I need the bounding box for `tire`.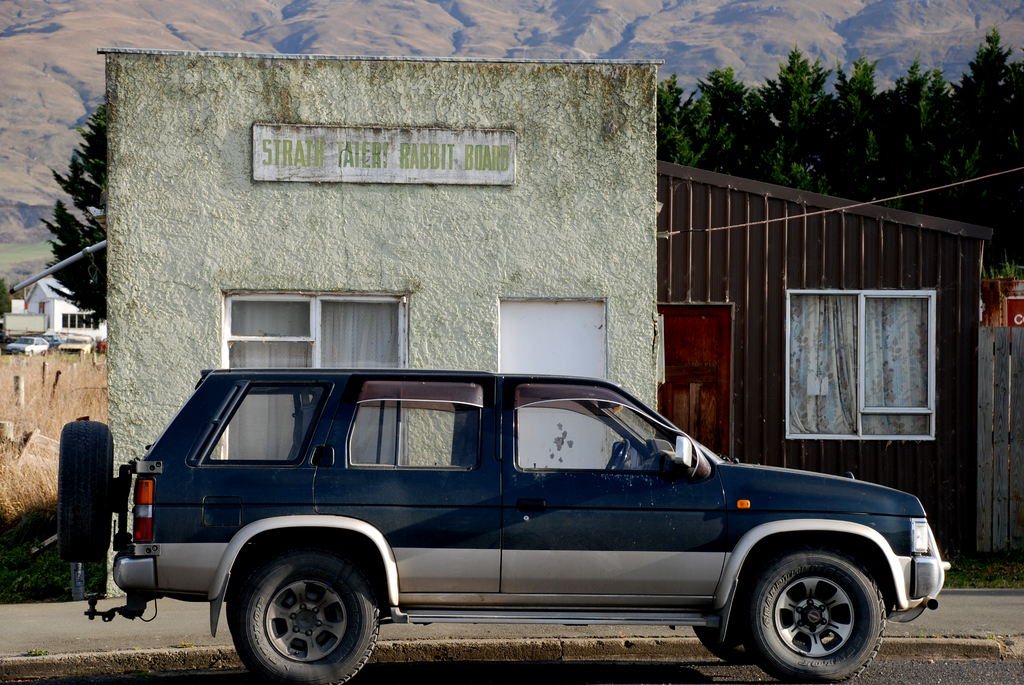
Here it is: locate(749, 546, 889, 684).
